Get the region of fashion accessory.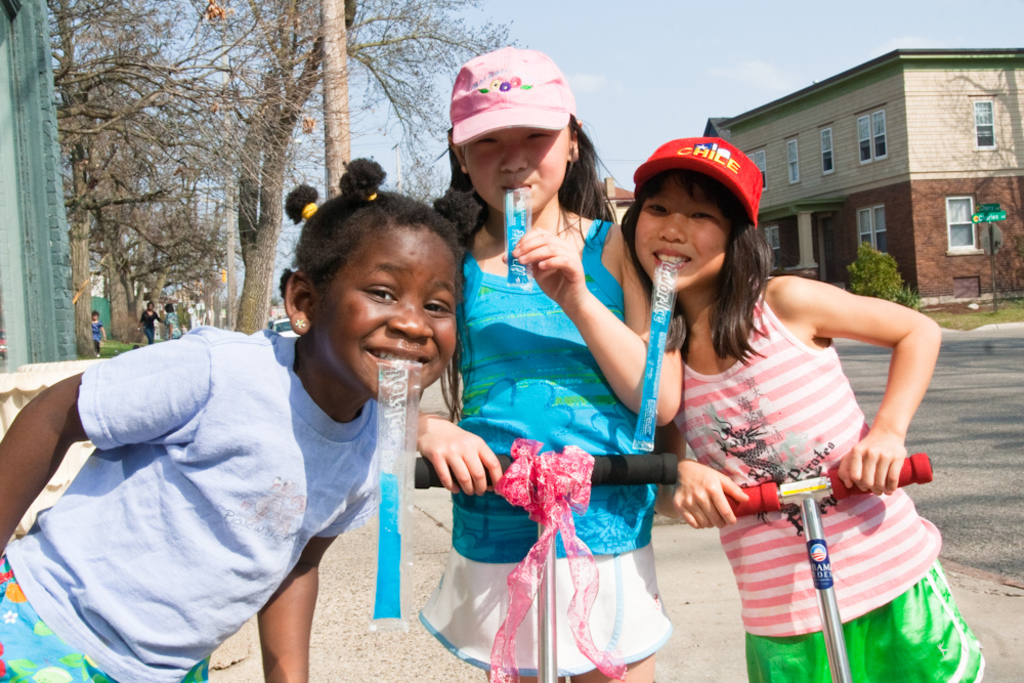
633 138 763 228.
